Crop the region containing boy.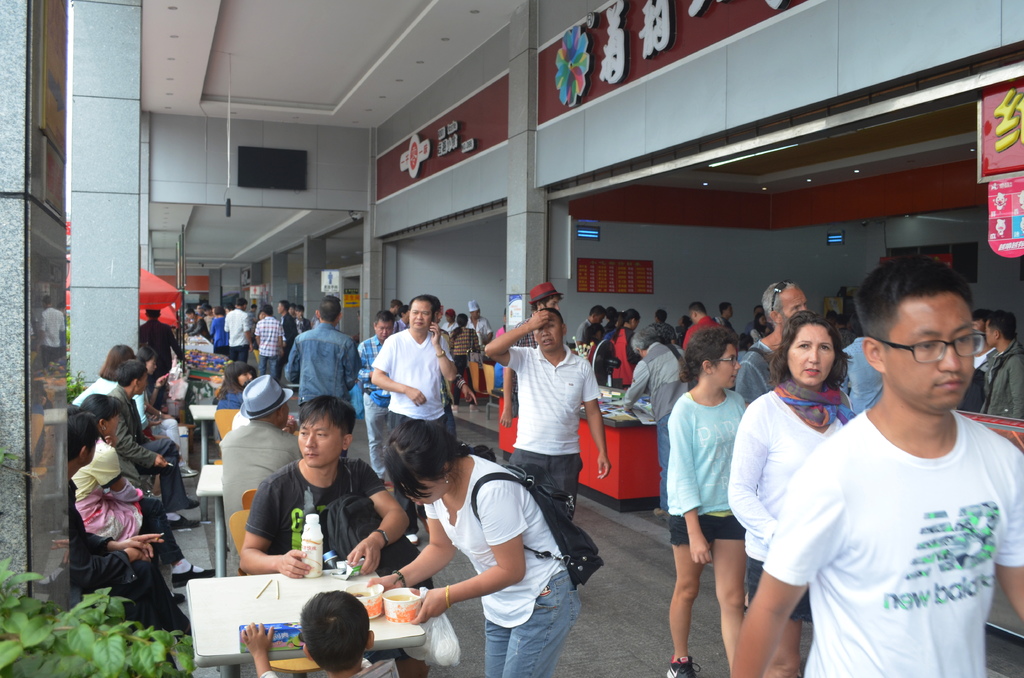
Crop region: bbox=[244, 590, 378, 677].
